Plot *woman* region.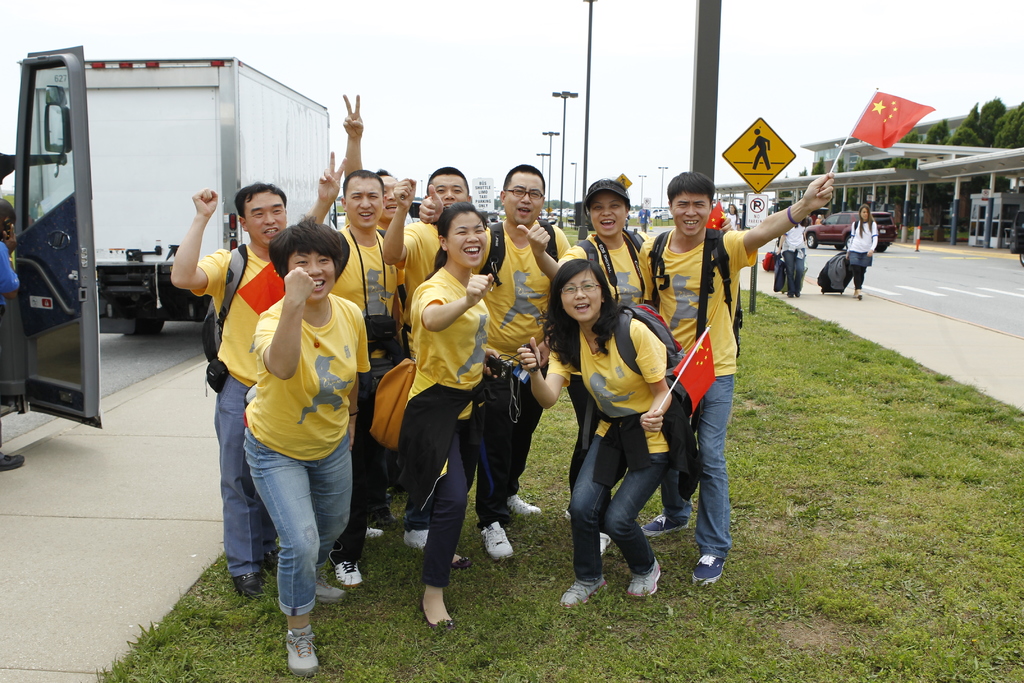
Plotted at 514/179/652/525.
